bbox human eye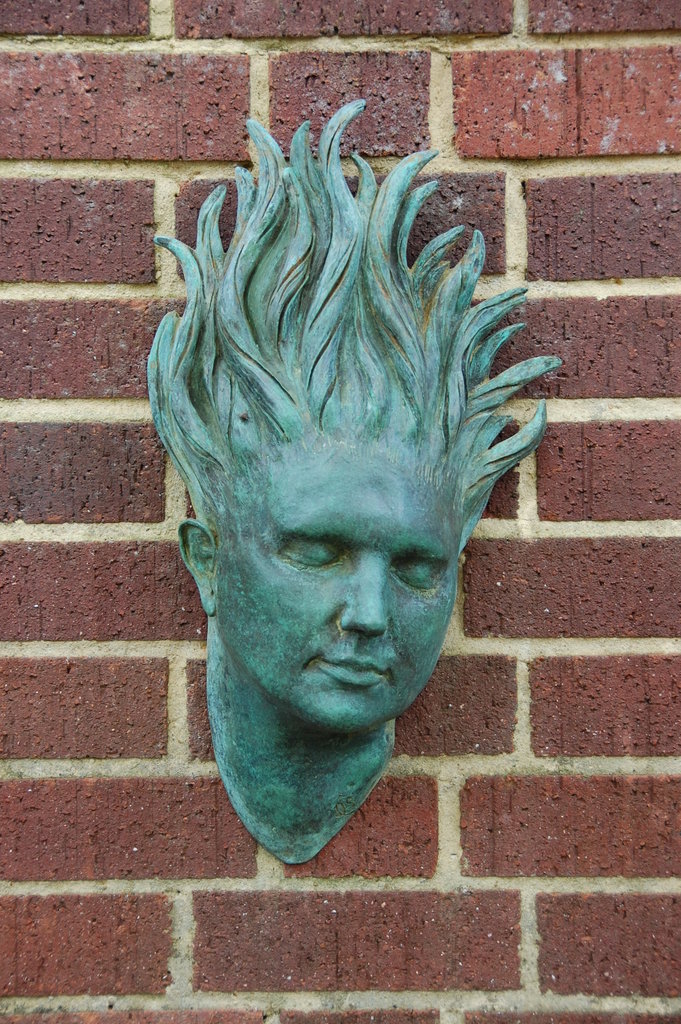
<box>393,557,442,594</box>
